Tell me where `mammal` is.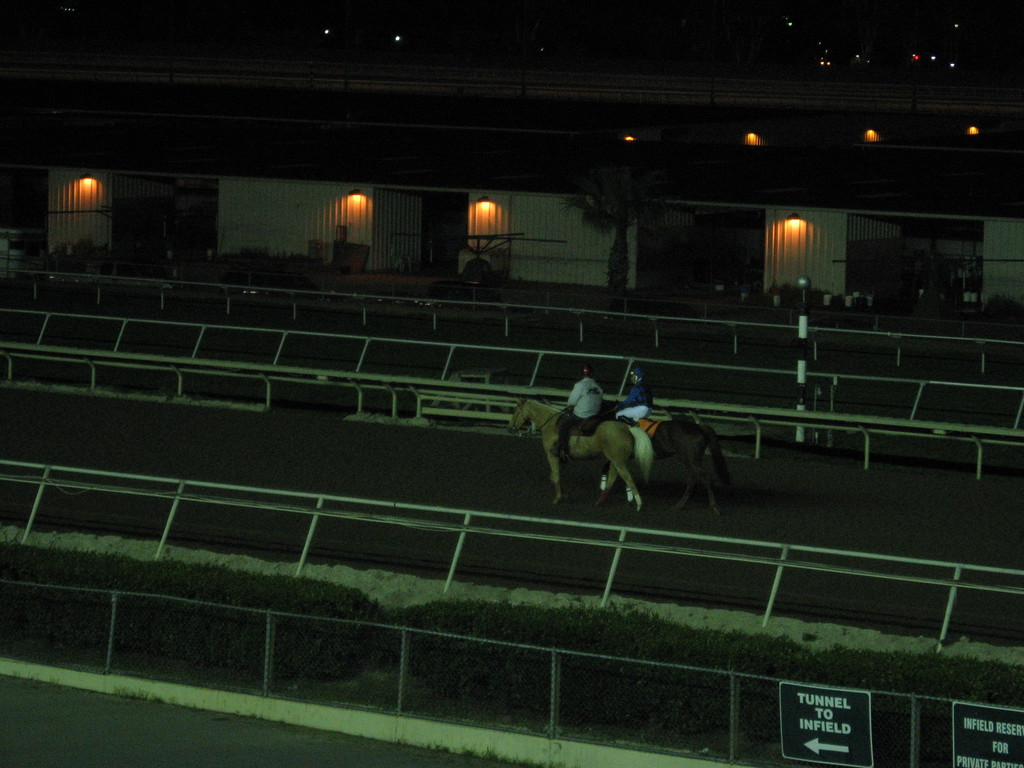
`mammal` is at bbox=[614, 369, 655, 421].
